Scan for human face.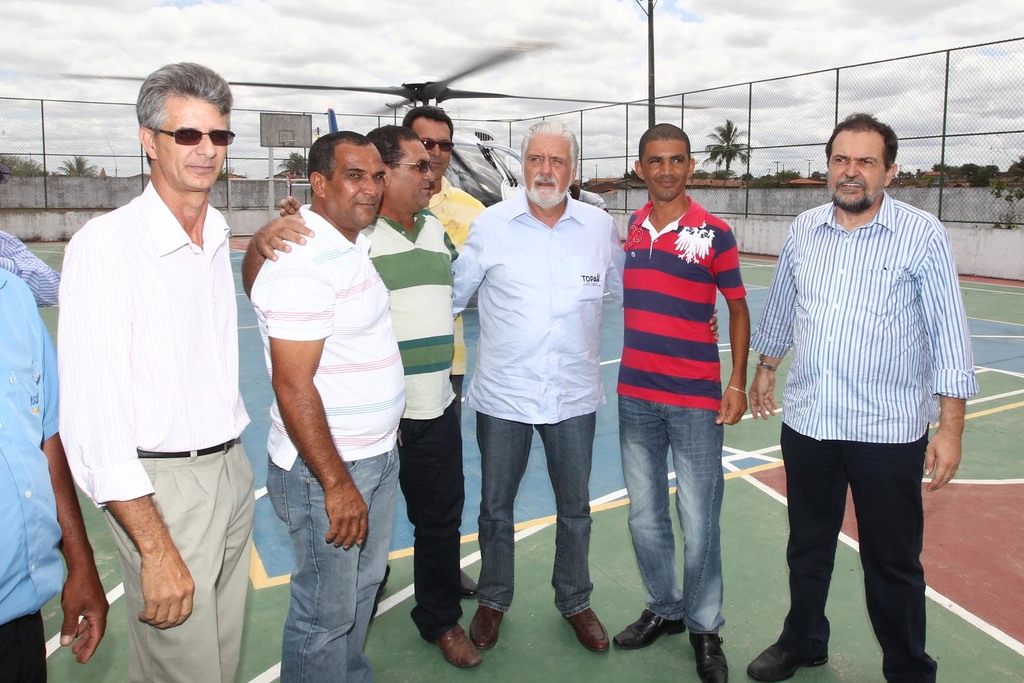
Scan result: <box>378,121,438,224</box>.
